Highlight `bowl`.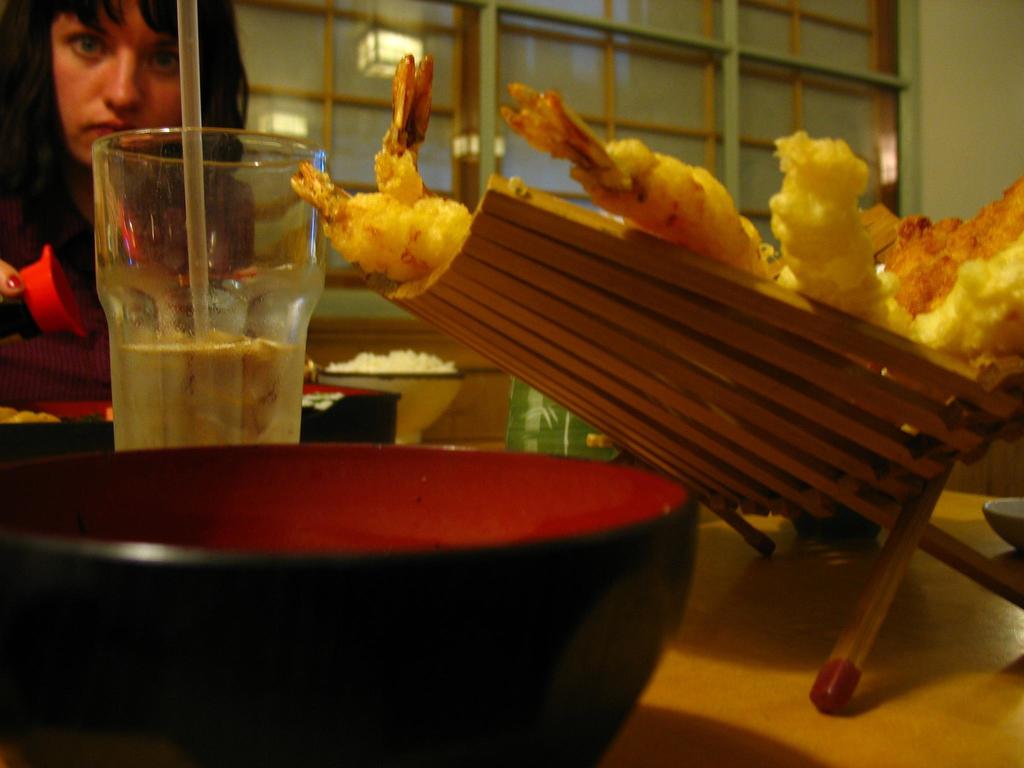
Highlighted region: x1=326 y1=369 x2=461 y2=441.
